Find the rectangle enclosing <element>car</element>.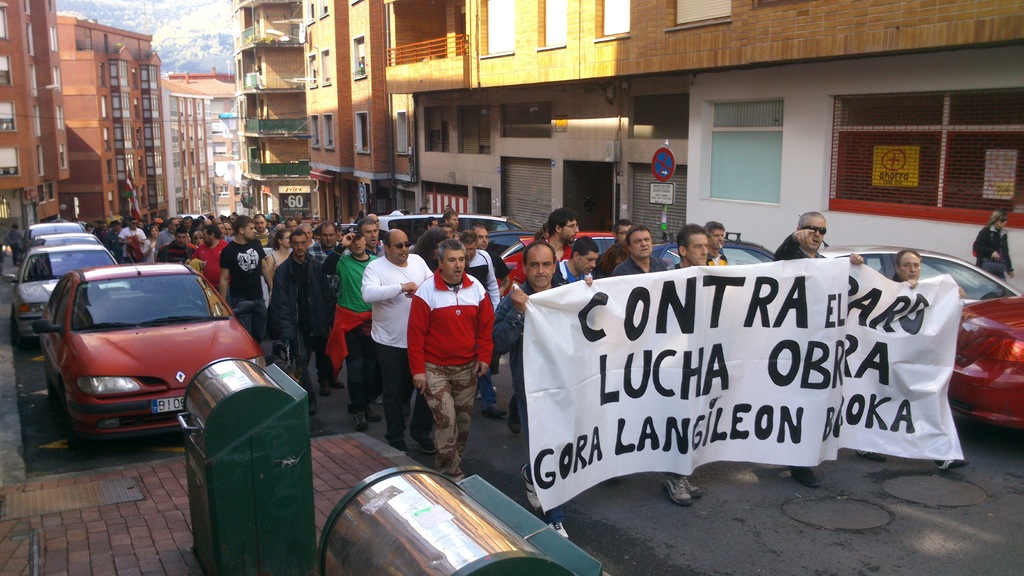
rect(950, 292, 1023, 426).
